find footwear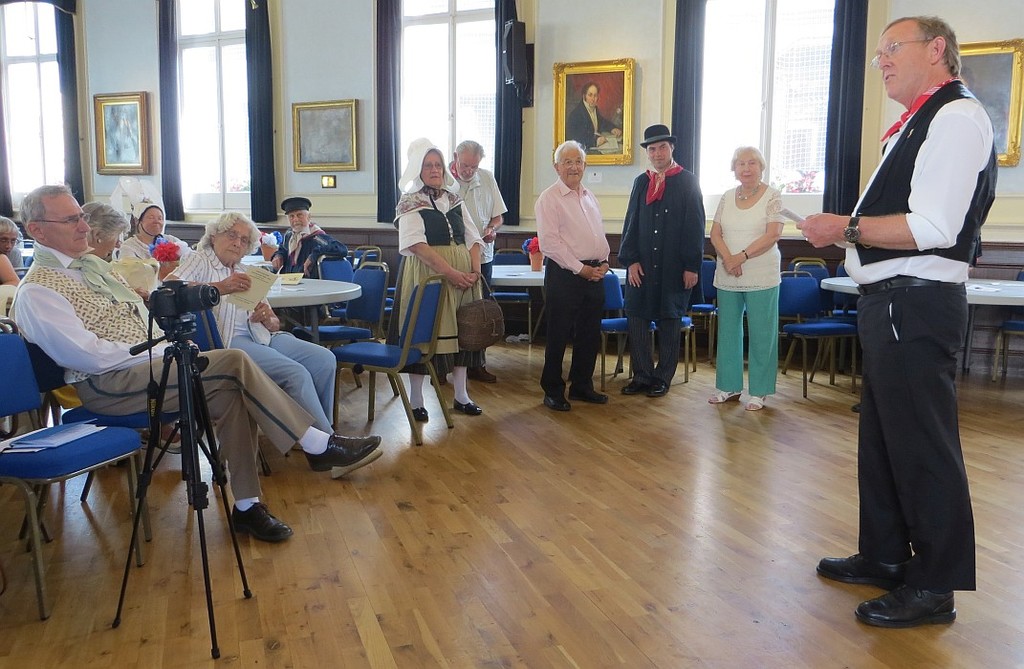
(x1=747, y1=393, x2=764, y2=410)
